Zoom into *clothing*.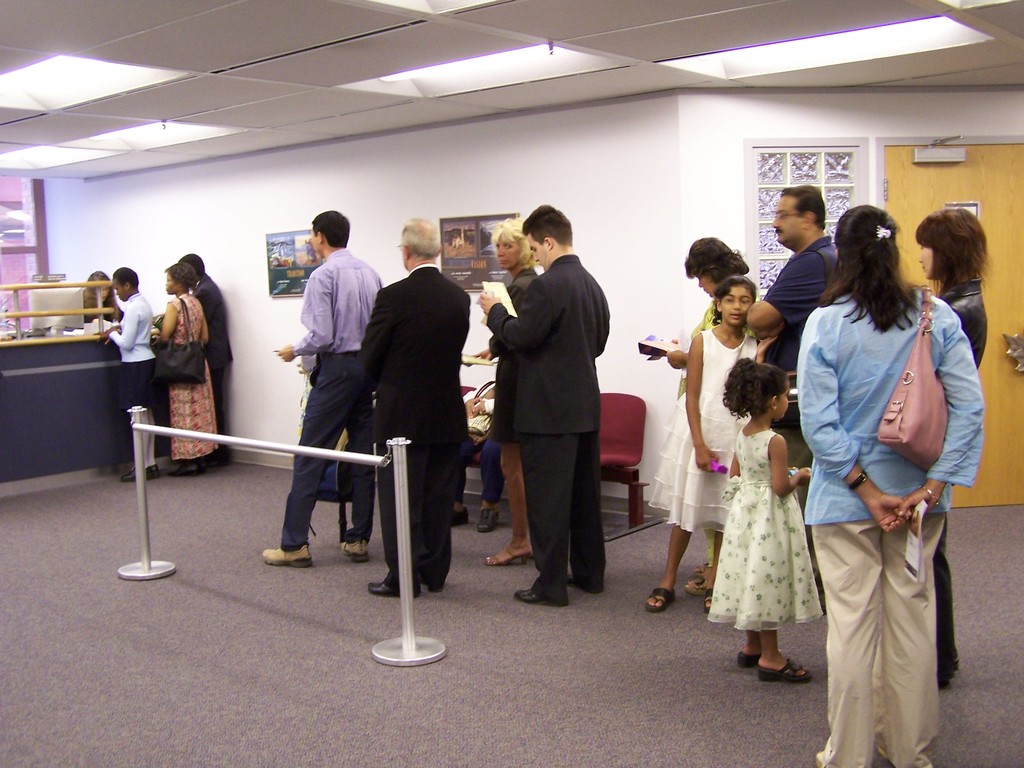
Zoom target: <bbox>676, 297, 763, 566</bbox>.
